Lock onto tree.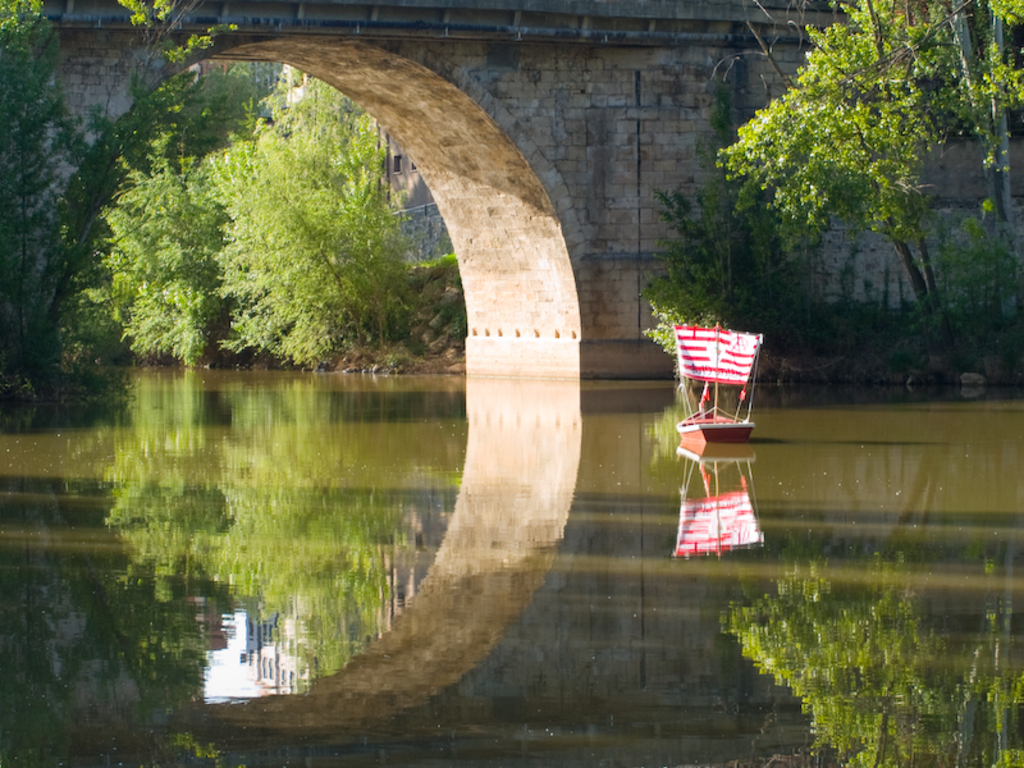
Locked: pyautogui.locateOnScreen(637, 152, 846, 397).
